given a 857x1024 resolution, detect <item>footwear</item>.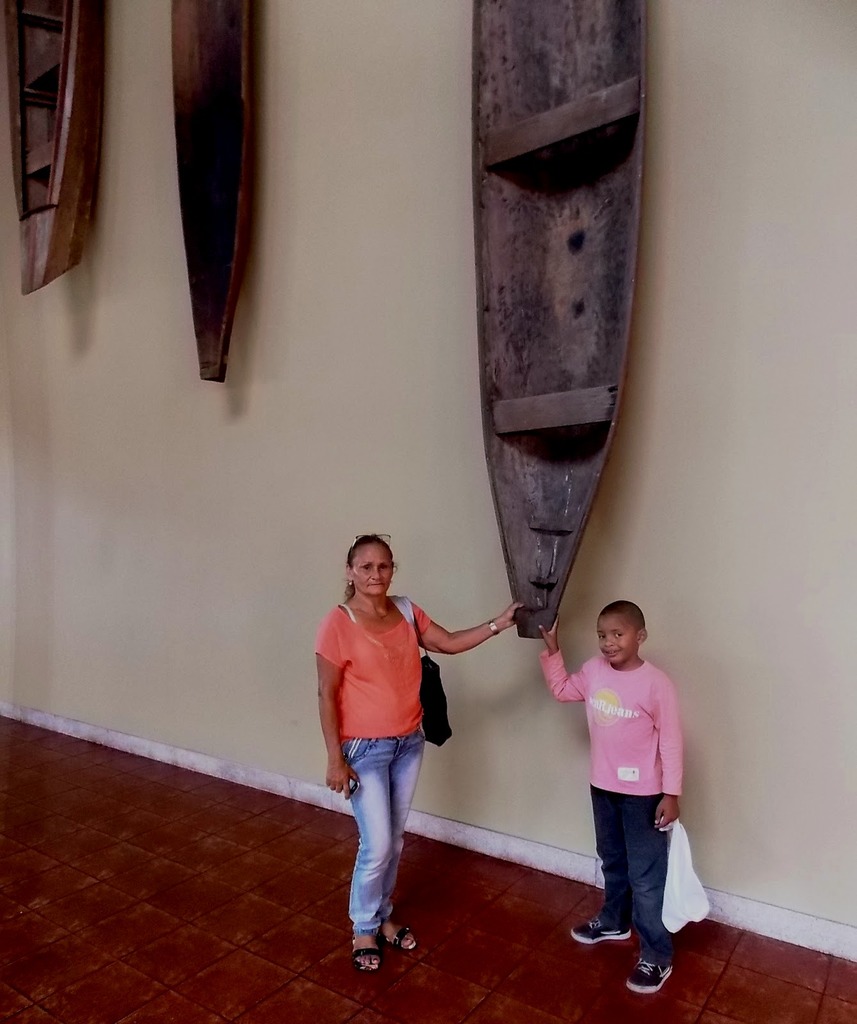
bbox=(344, 925, 385, 980).
